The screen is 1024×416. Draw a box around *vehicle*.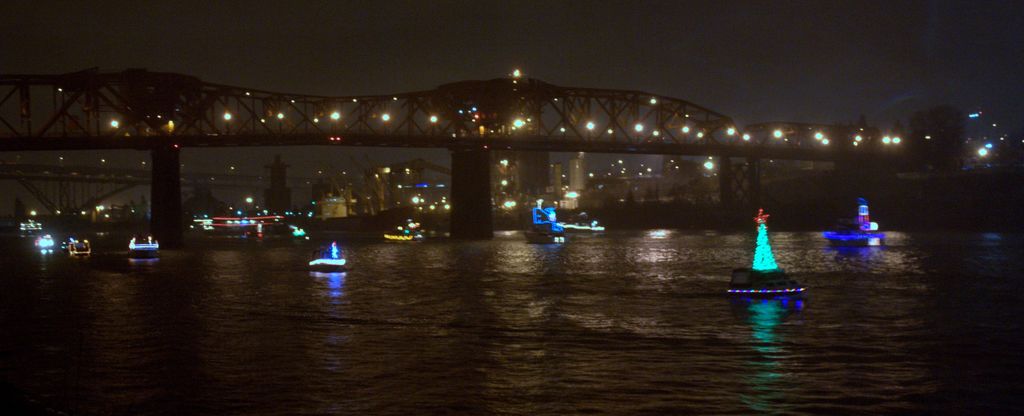
<box>308,241,348,272</box>.
